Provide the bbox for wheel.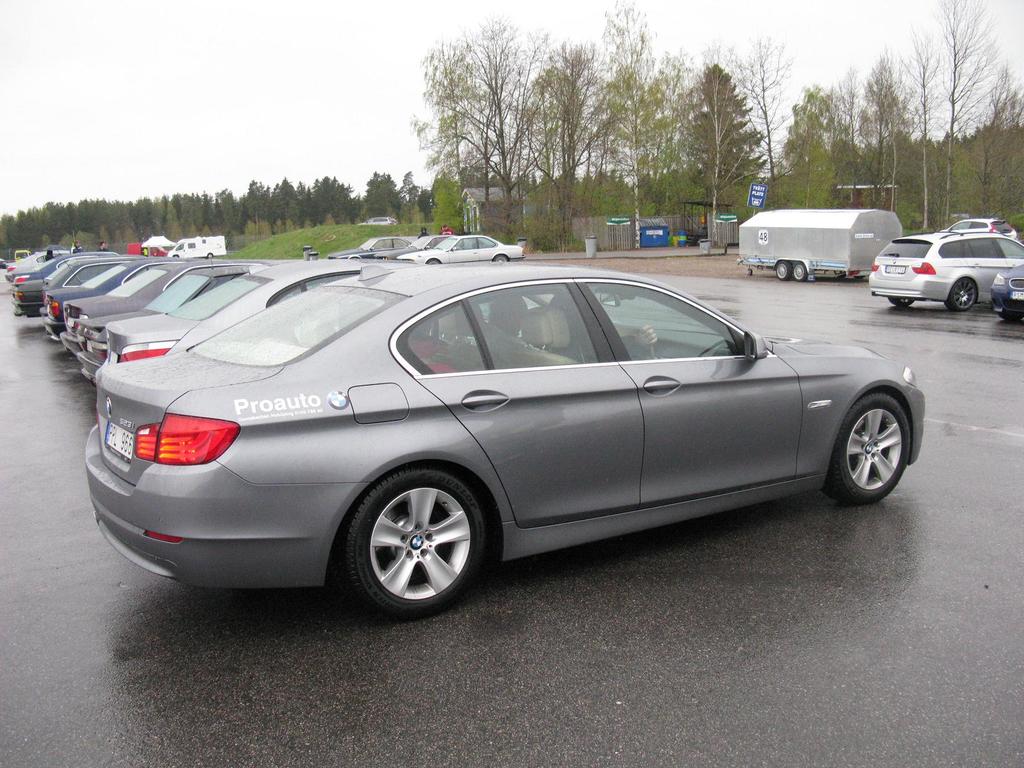
box=[494, 249, 515, 271].
